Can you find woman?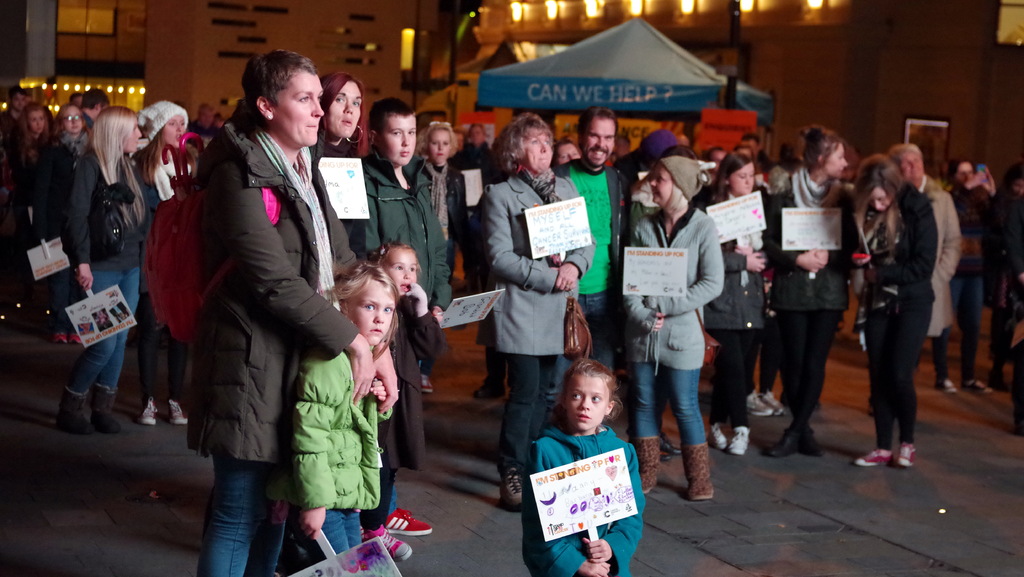
Yes, bounding box: 184:45:400:576.
